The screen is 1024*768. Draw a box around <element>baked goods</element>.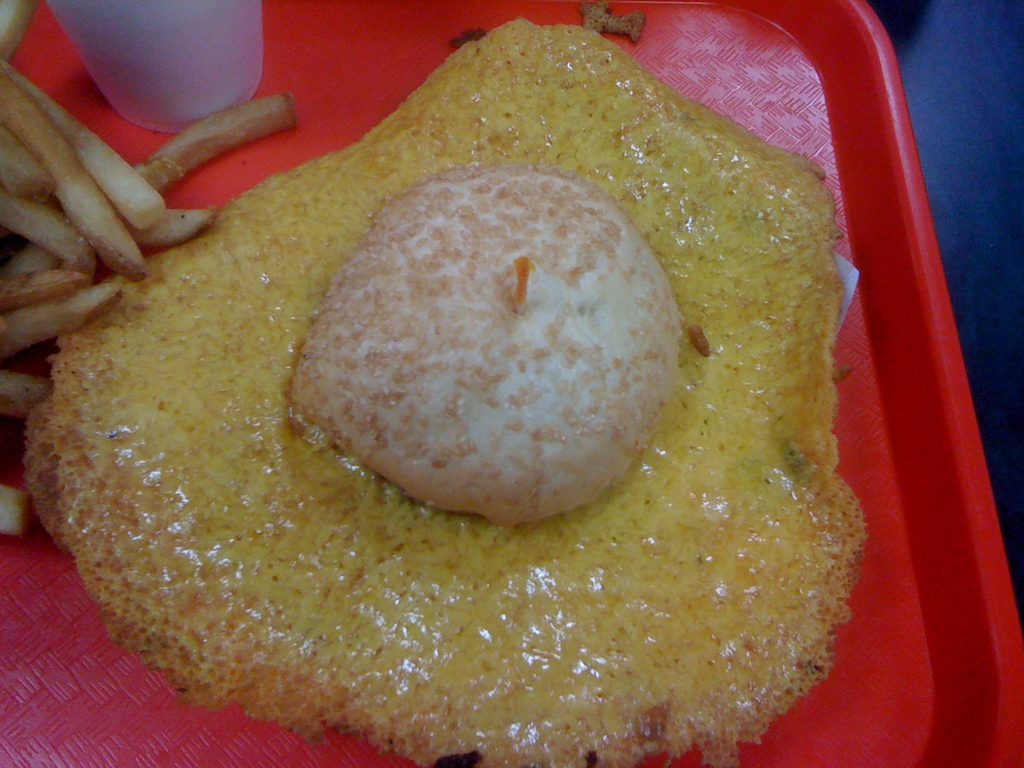
[104, 52, 865, 767].
